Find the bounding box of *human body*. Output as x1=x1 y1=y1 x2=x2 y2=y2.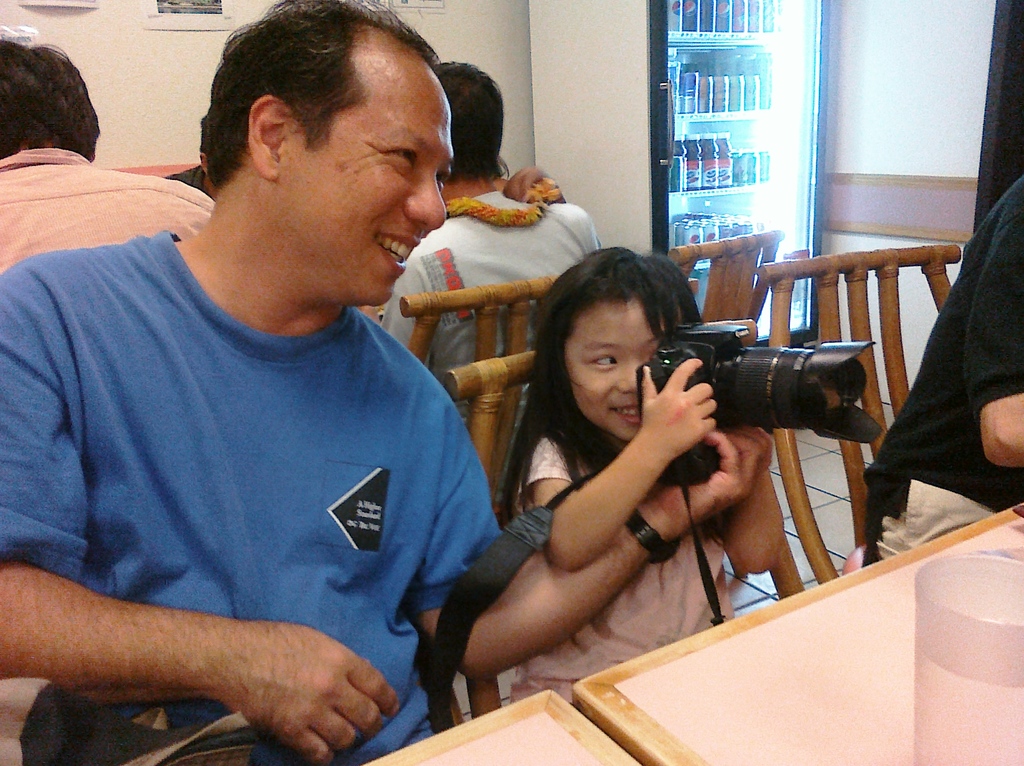
x1=866 y1=177 x2=1023 y2=562.
